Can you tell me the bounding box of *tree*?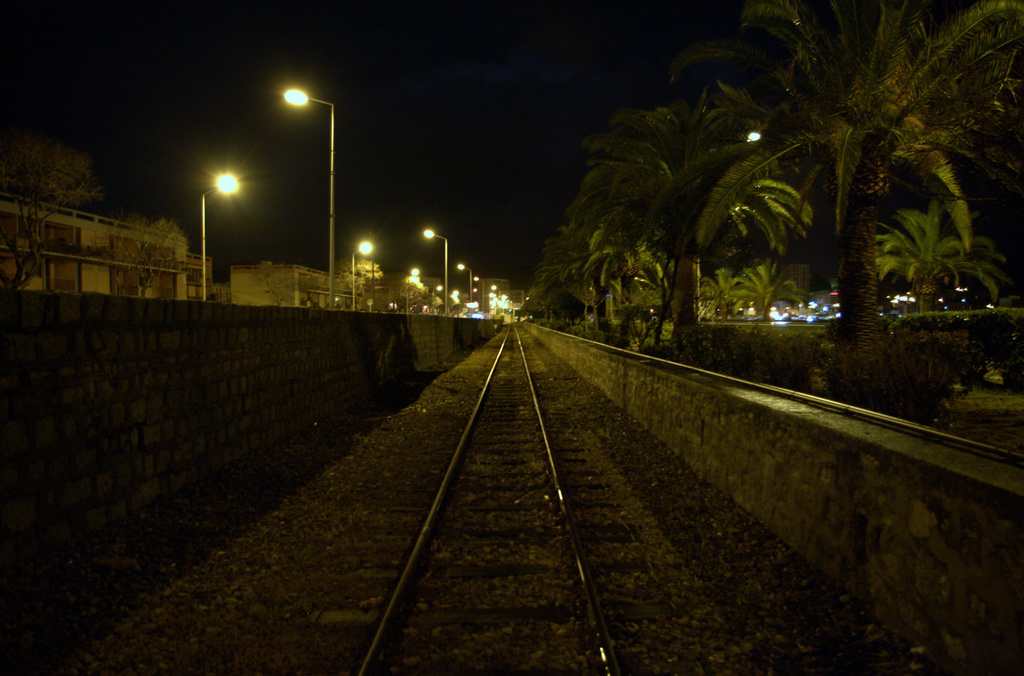
(x1=701, y1=261, x2=743, y2=321).
